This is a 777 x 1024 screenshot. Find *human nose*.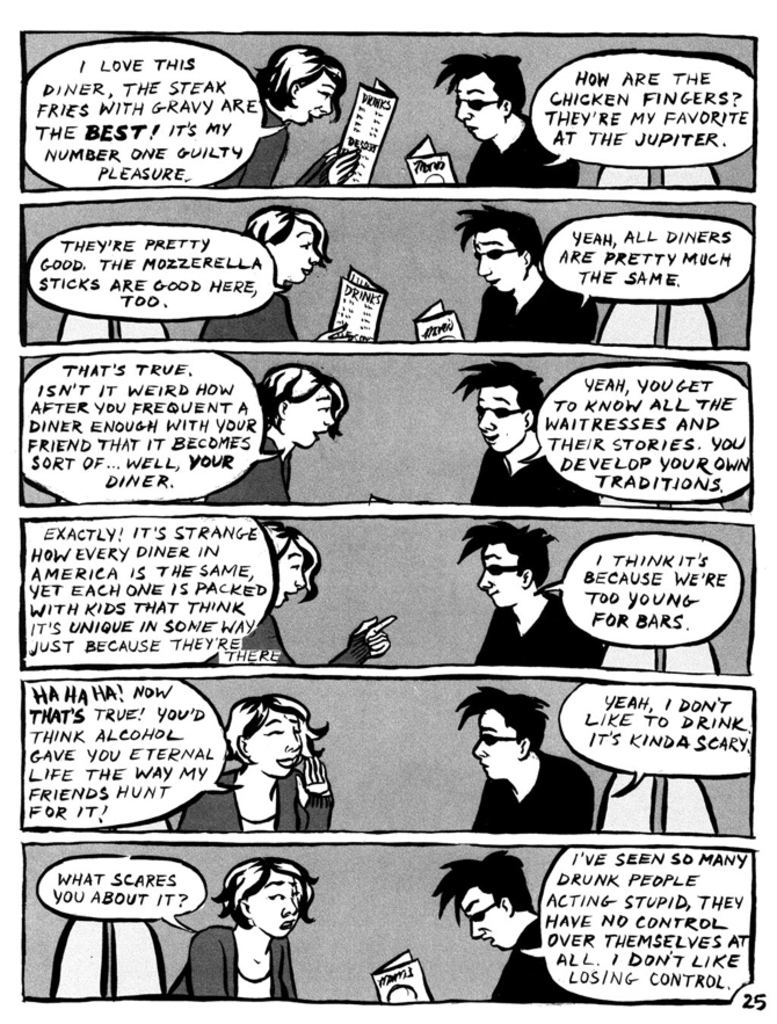
Bounding box: box(453, 103, 470, 121).
